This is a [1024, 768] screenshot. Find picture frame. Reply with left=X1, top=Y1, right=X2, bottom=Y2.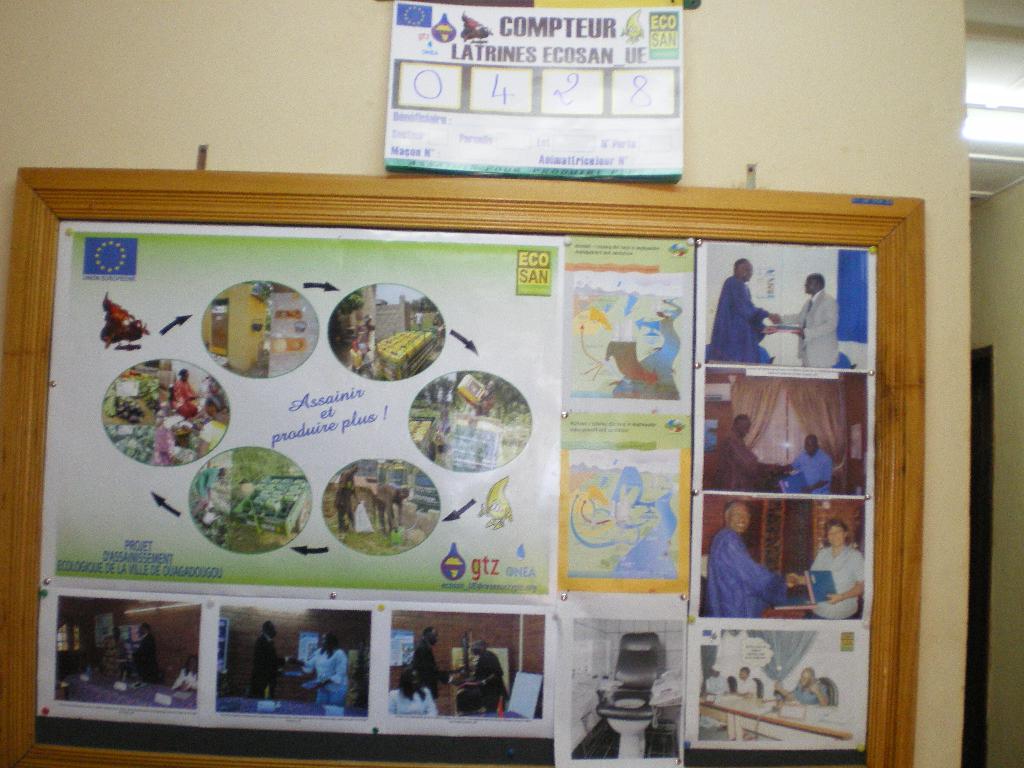
left=33, top=152, right=968, bottom=764.
